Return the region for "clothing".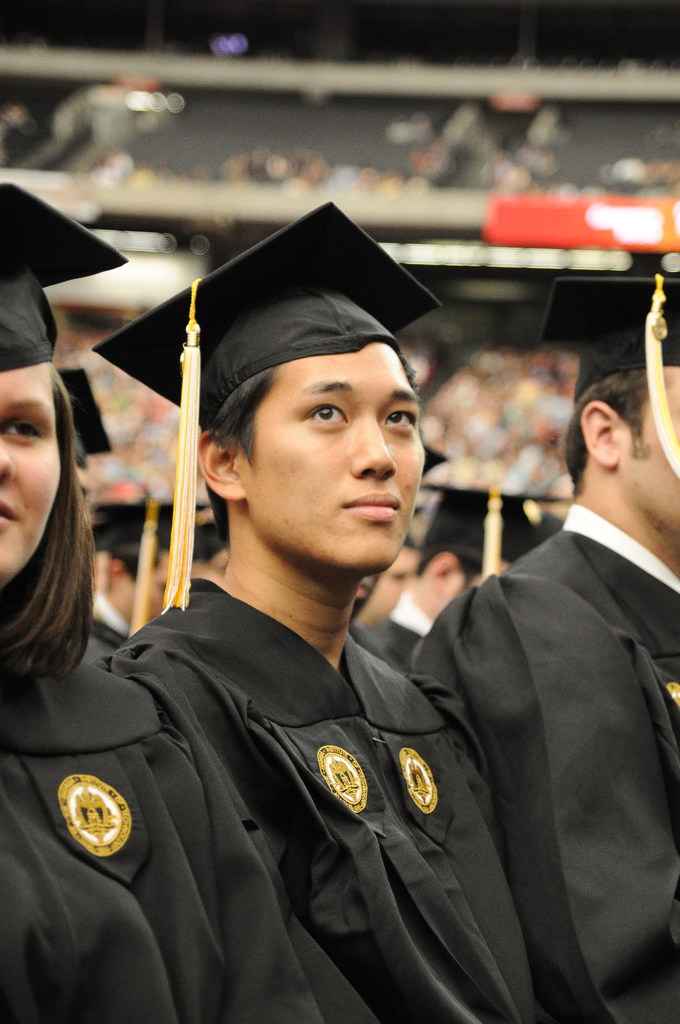
0, 650, 315, 1023.
